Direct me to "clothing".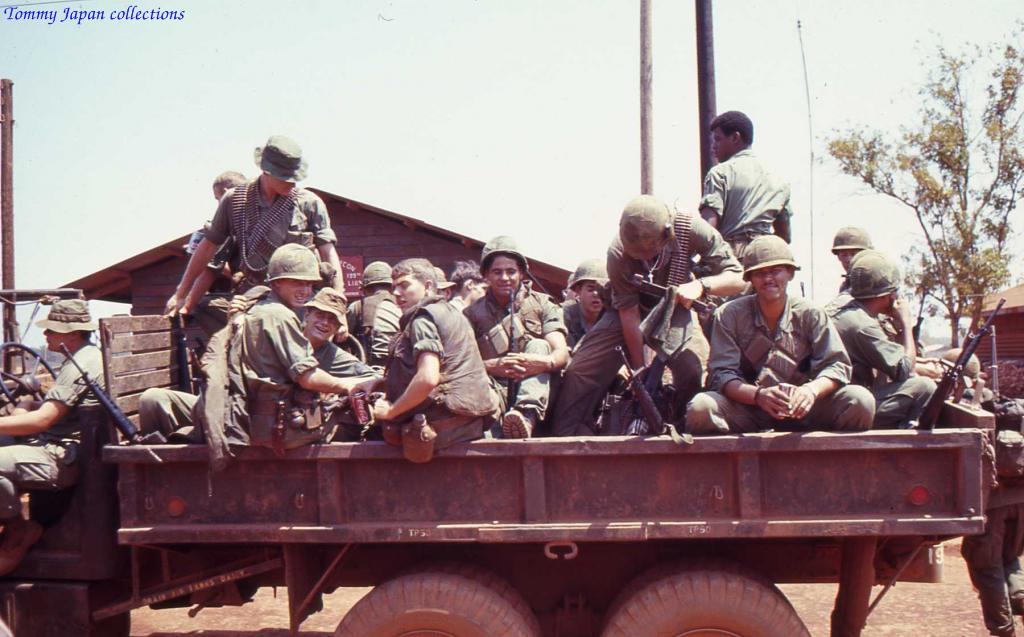
Direction: <box>189,180,340,293</box>.
